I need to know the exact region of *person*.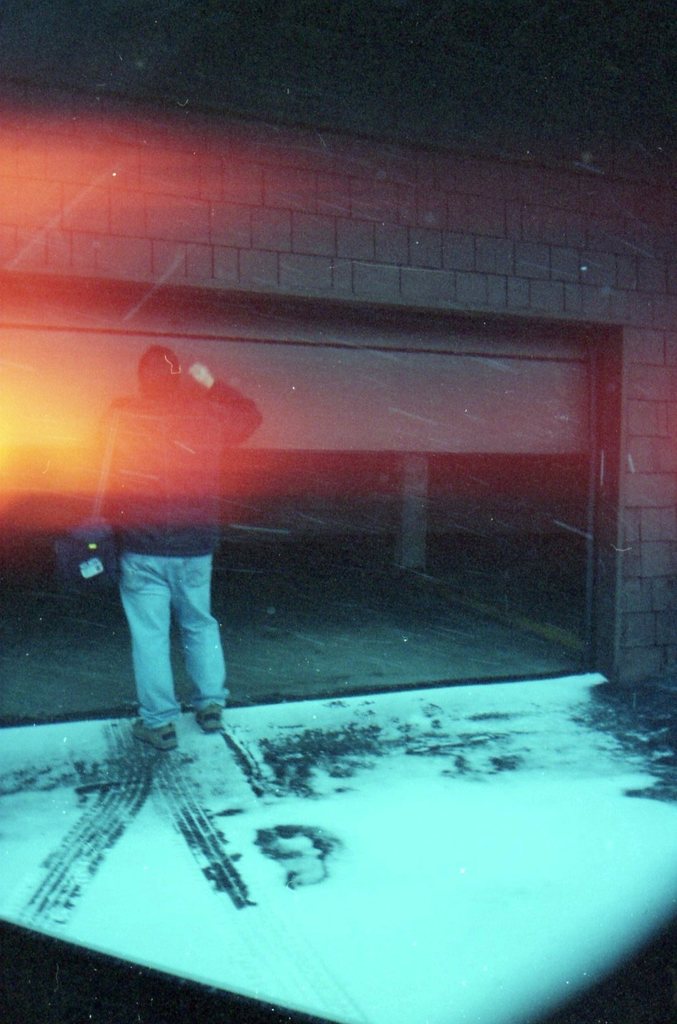
Region: bbox(84, 344, 272, 751).
